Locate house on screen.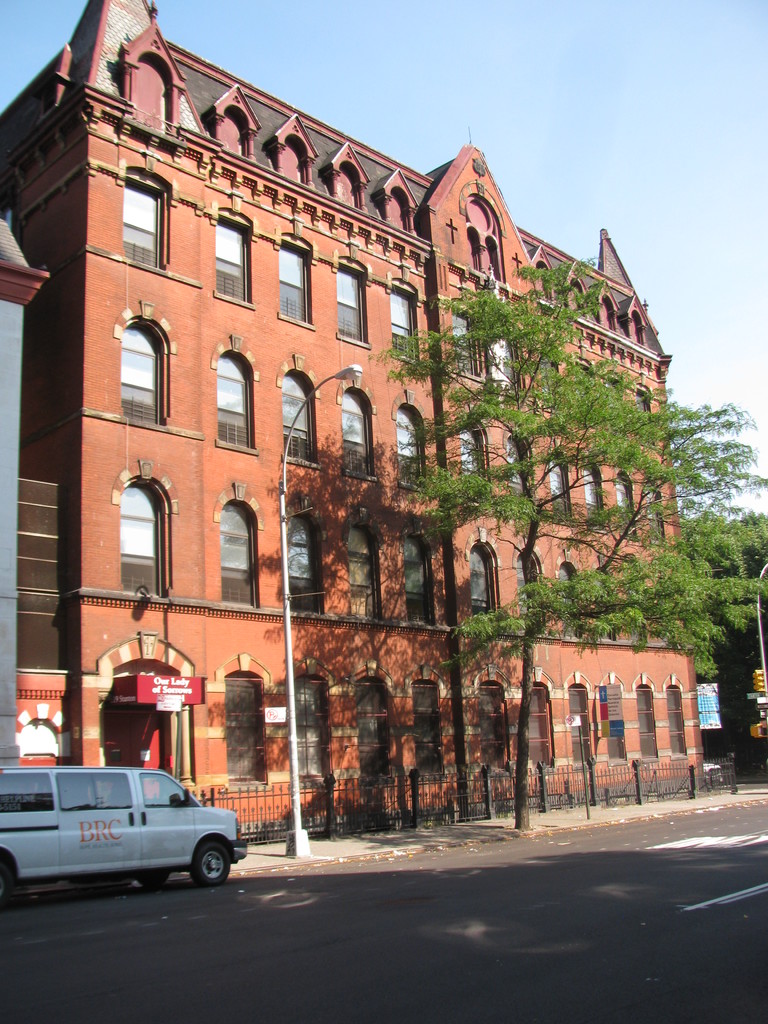
On screen at <bbox>15, 60, 728, 819</bbox>.
